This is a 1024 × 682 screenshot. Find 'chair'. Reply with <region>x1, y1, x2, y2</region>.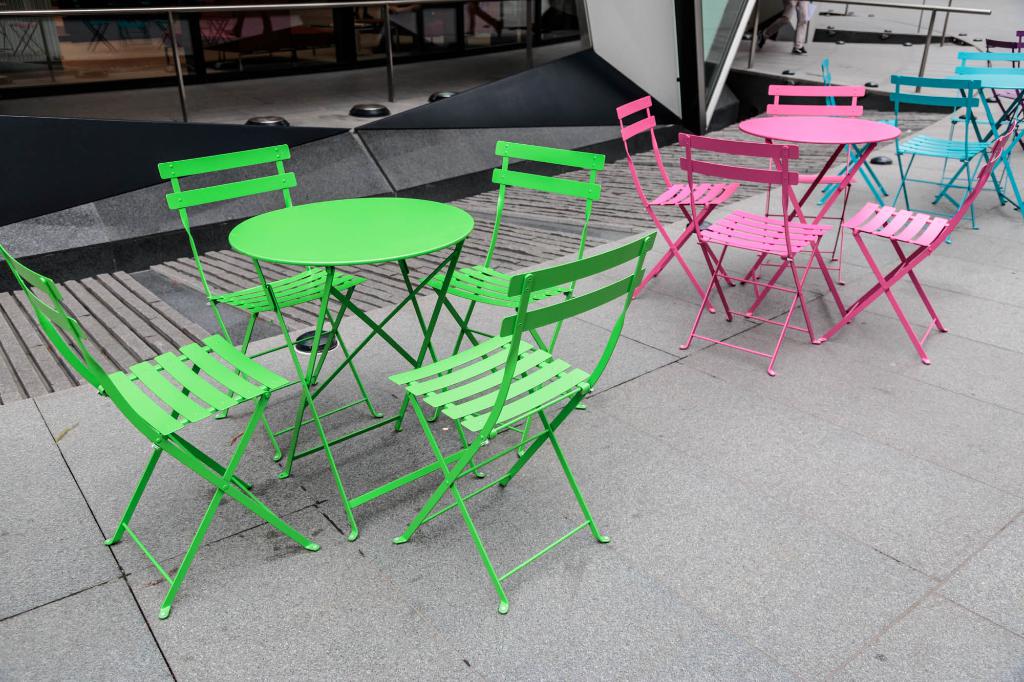
<region>158, 141, 391, 466</region>.
